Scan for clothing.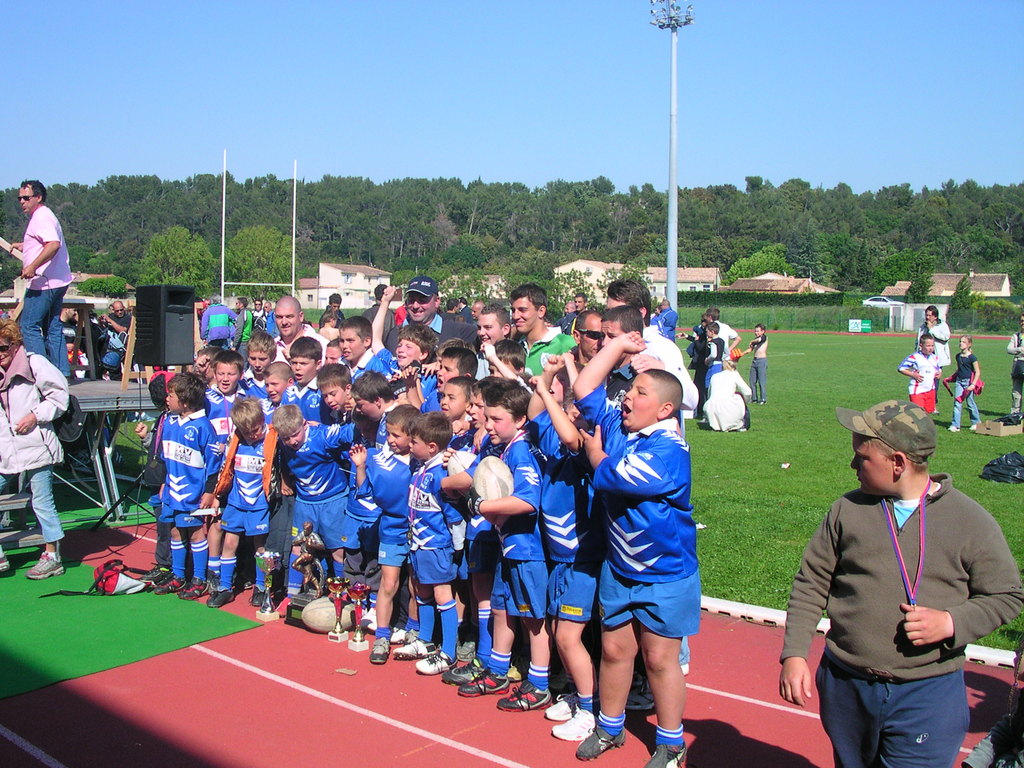
Scan result: [x1=348, y1=349, x2=390, y2=385].
